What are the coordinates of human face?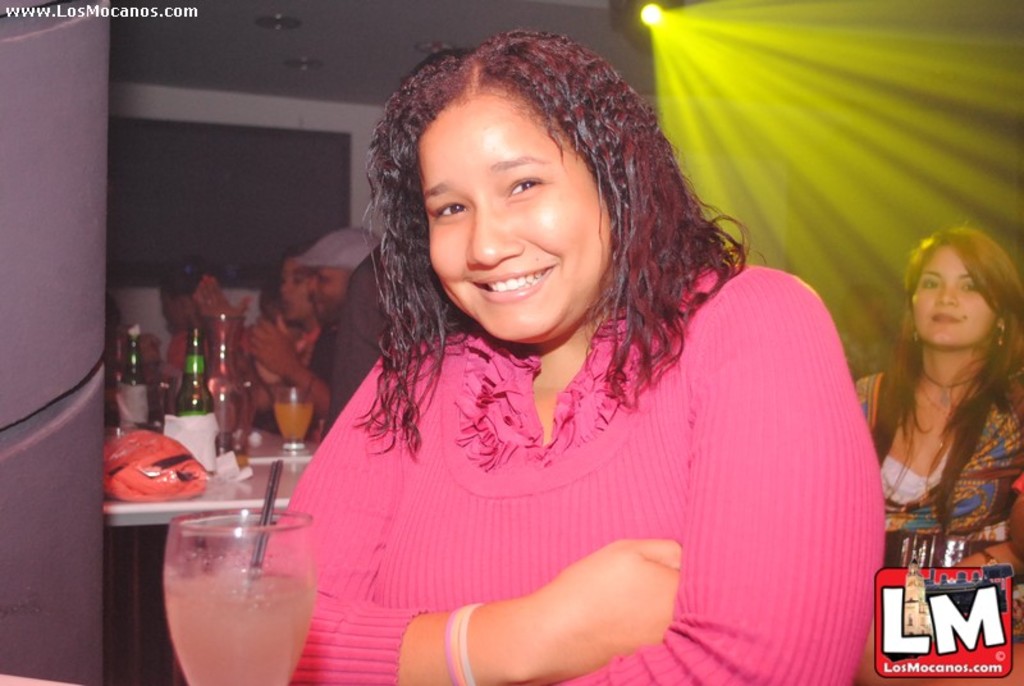
bbox=(279, 264, 312, 325).
